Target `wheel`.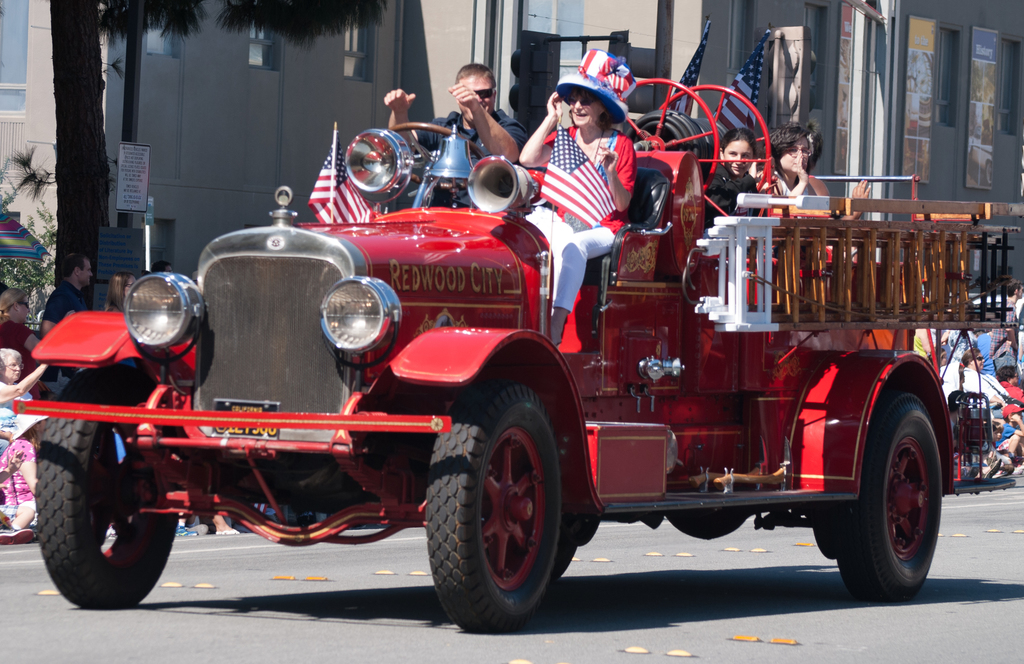
Target region: bbox(667, 93, 780, 223).
